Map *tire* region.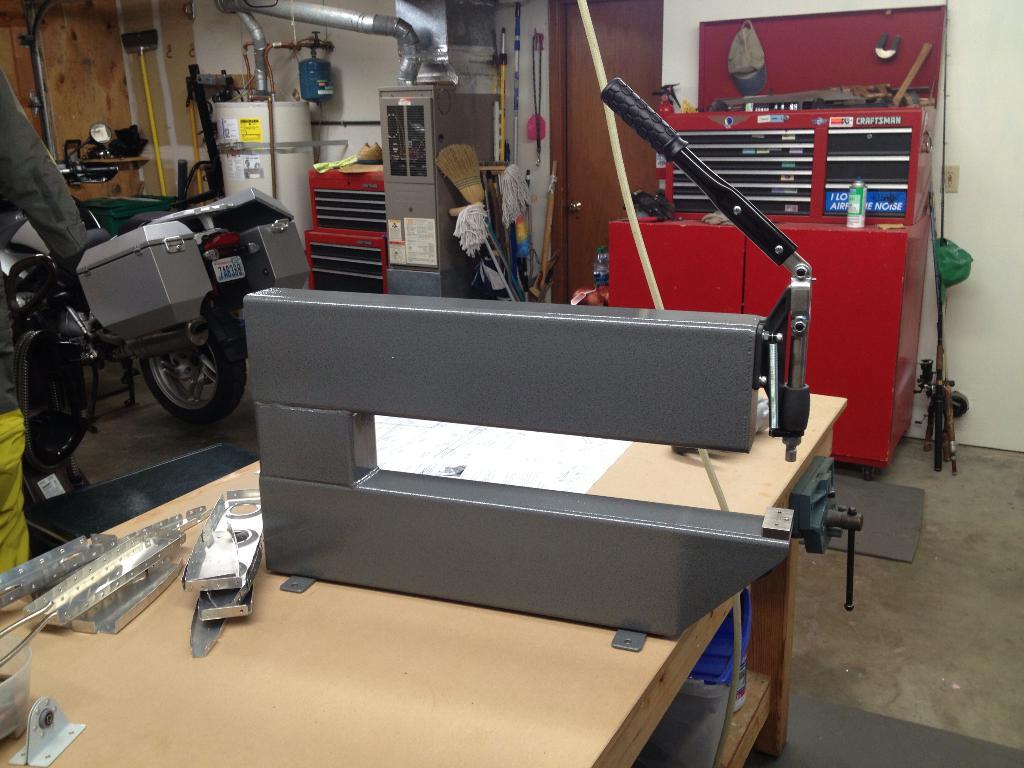
Mapped to (951,389,970,420).
